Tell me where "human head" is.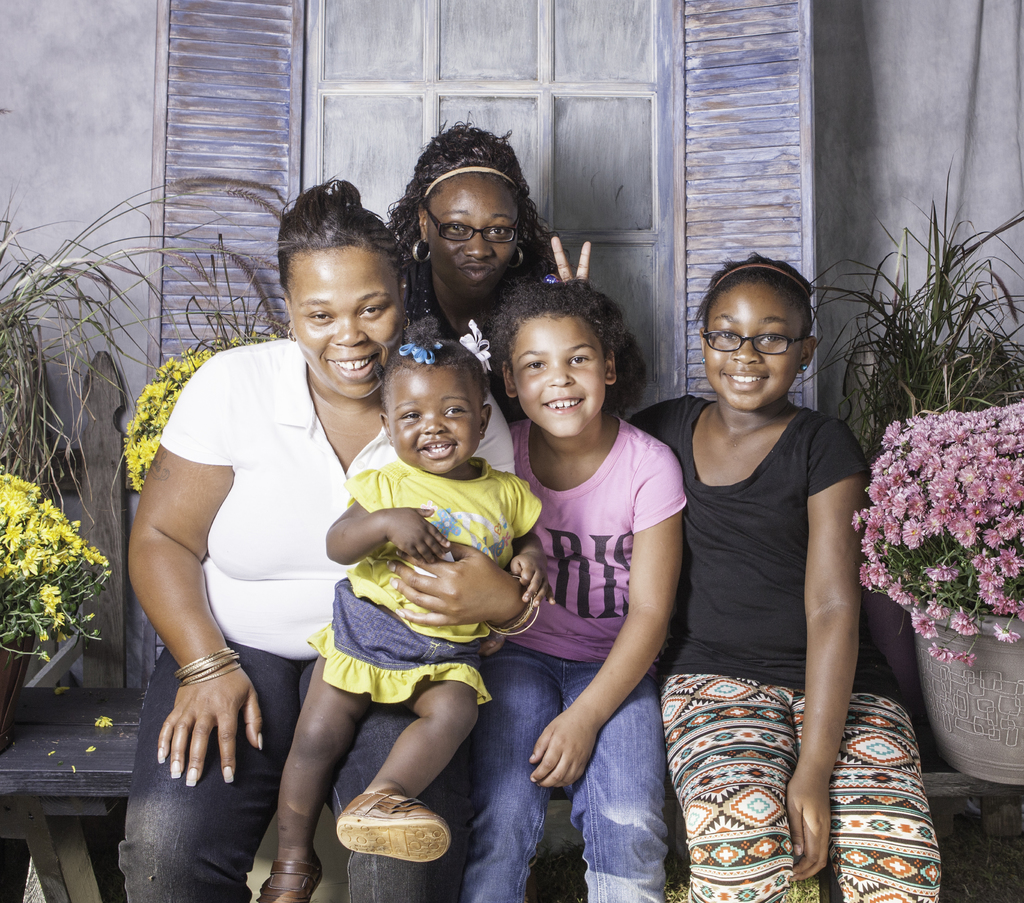
"human head" is at select_region(273, 166, 414, 400).
